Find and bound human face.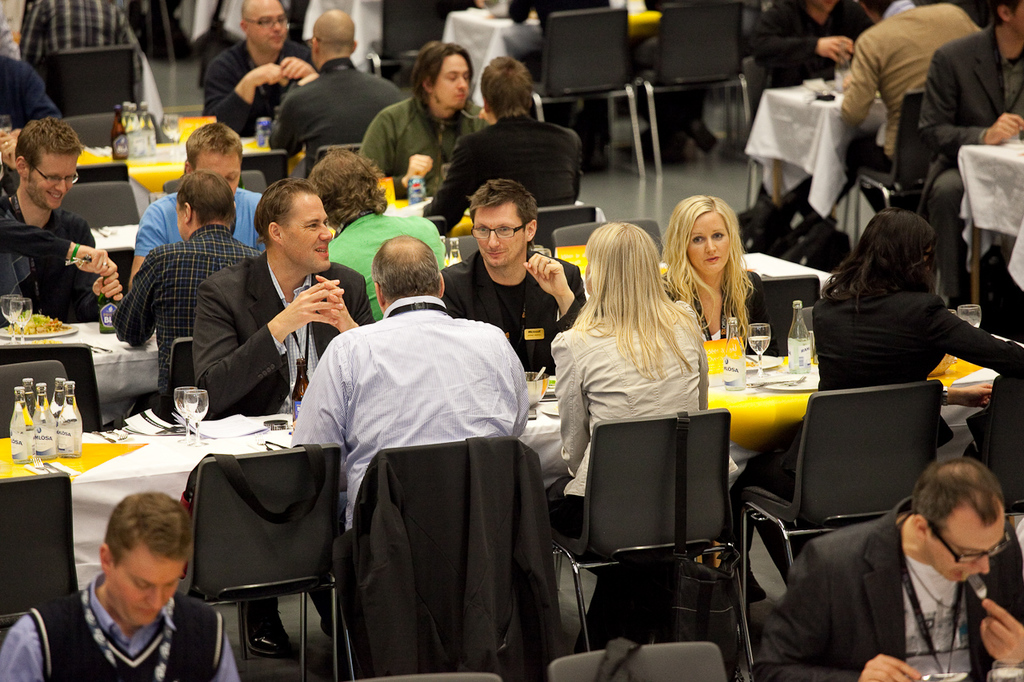
Bound: bbox=[110, 555, 188, 624].
